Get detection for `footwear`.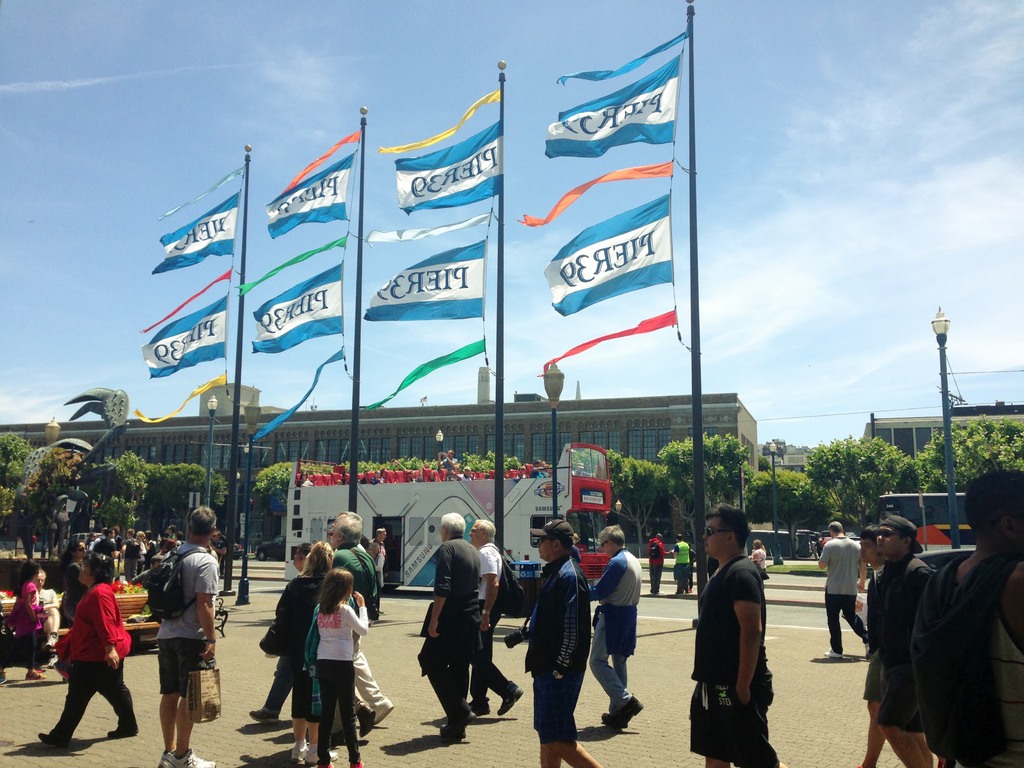
Detection: l=372, t=698, r=397, b=724.
